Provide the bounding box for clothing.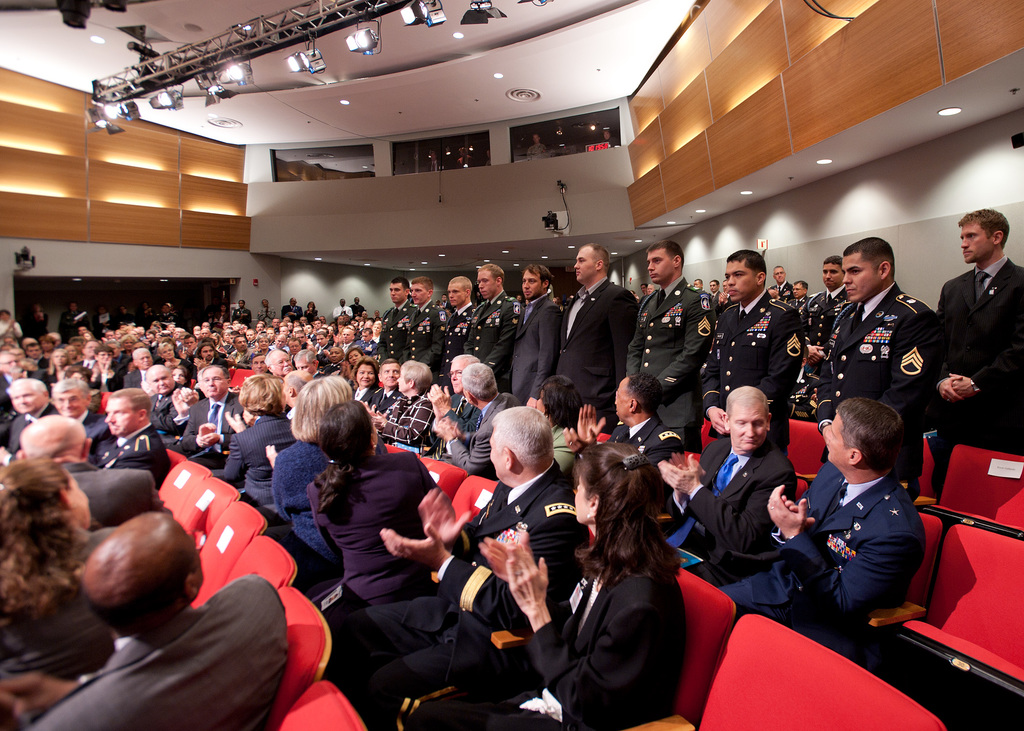
<bbox>95, 314, 113, 342</bbox>.
